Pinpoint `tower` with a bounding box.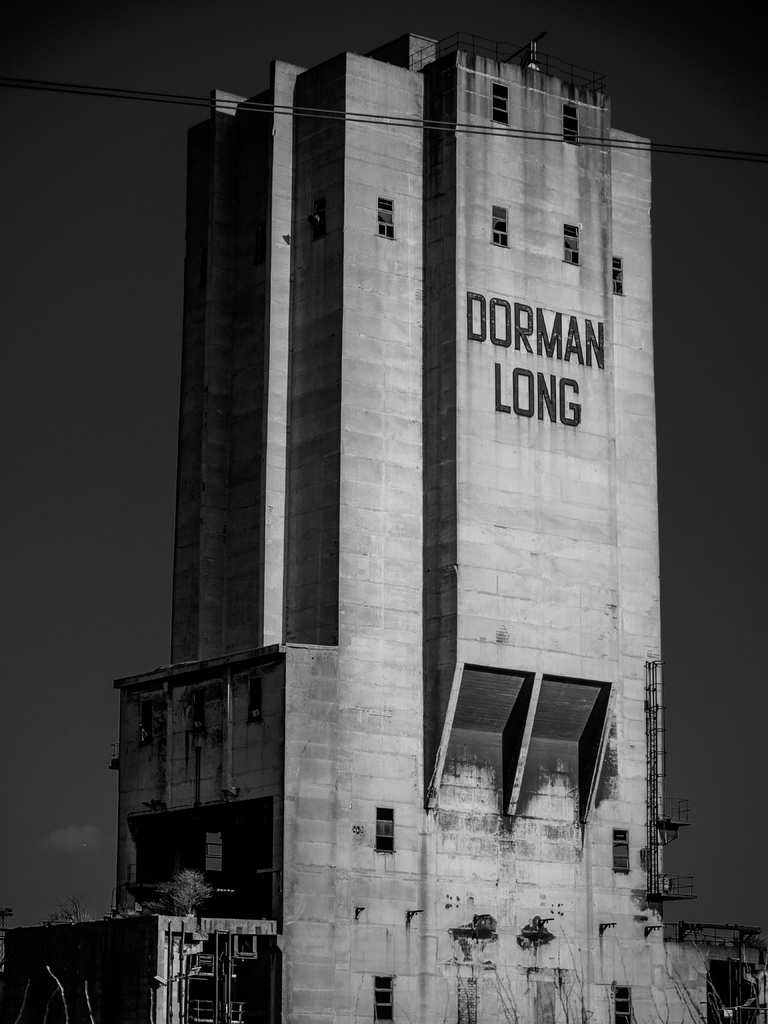
x1=111, y1=31, x2=716, y2=1023.
